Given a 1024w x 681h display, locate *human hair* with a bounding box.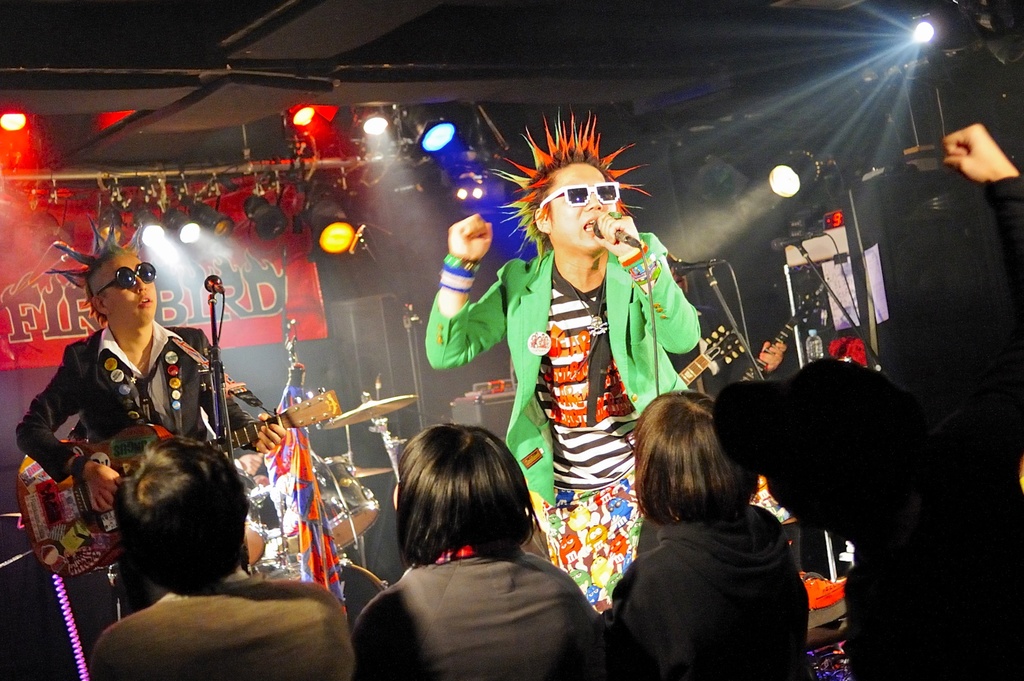
Located: 637, 384, 753, 558.
